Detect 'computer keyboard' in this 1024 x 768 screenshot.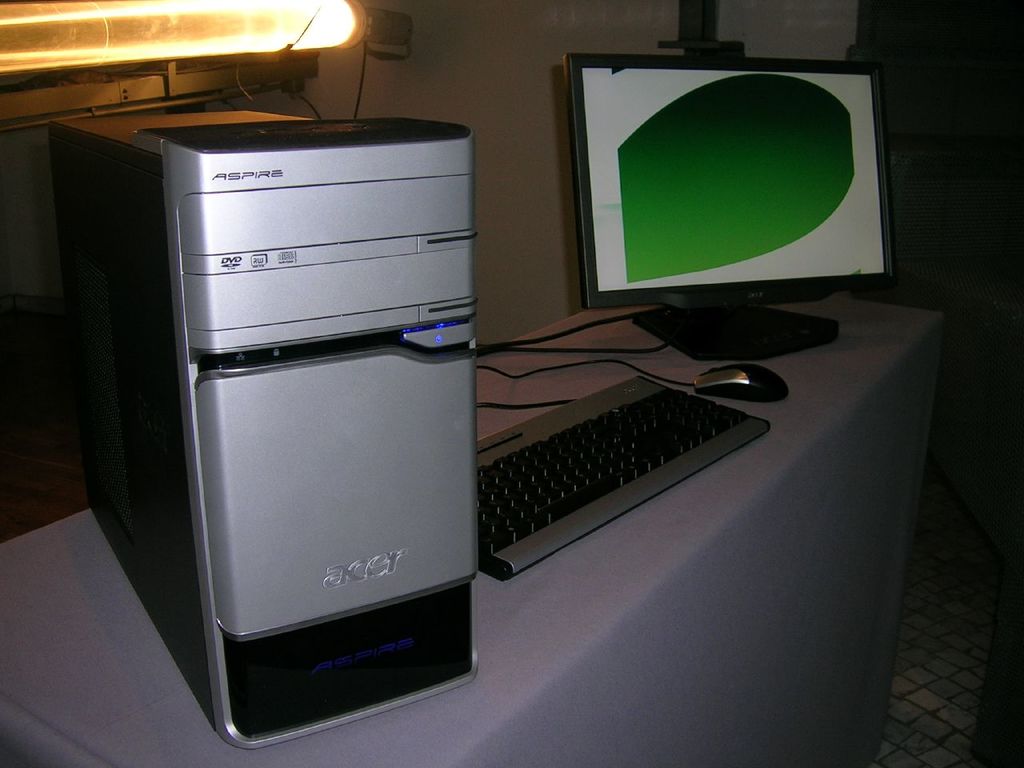
Detection: pyautogui.locateOnScreen(475, 374, 770, 582).
